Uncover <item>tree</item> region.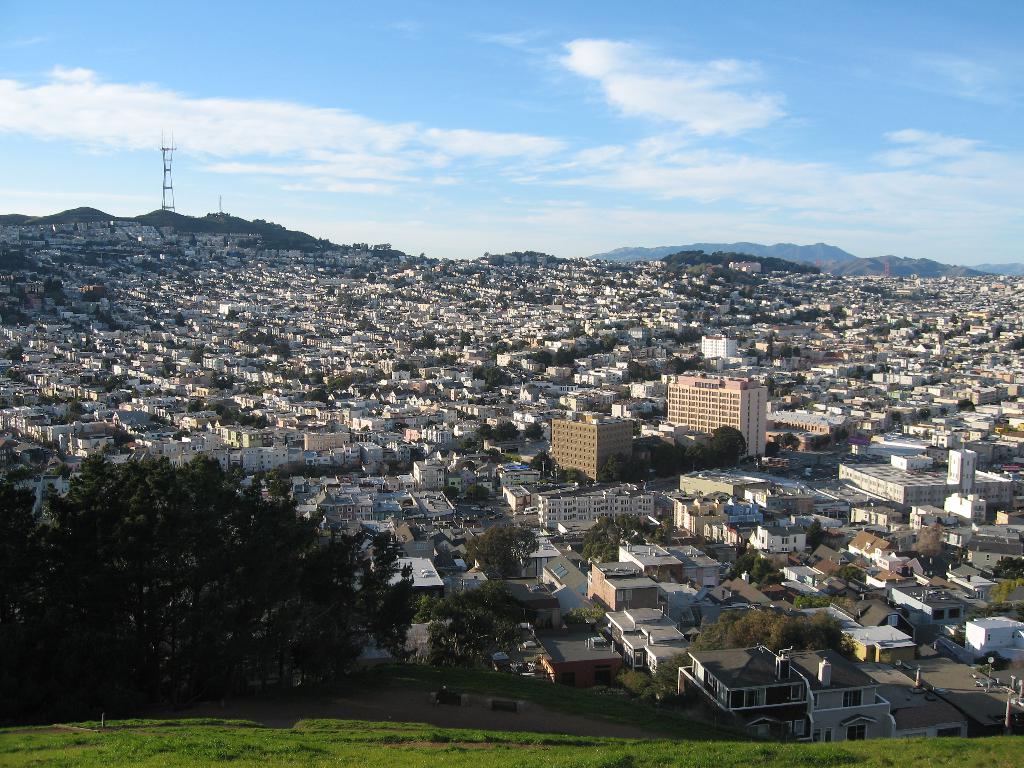
Uncovered: pyautogui.locateOnScreen(833, 564, 863, 582).
